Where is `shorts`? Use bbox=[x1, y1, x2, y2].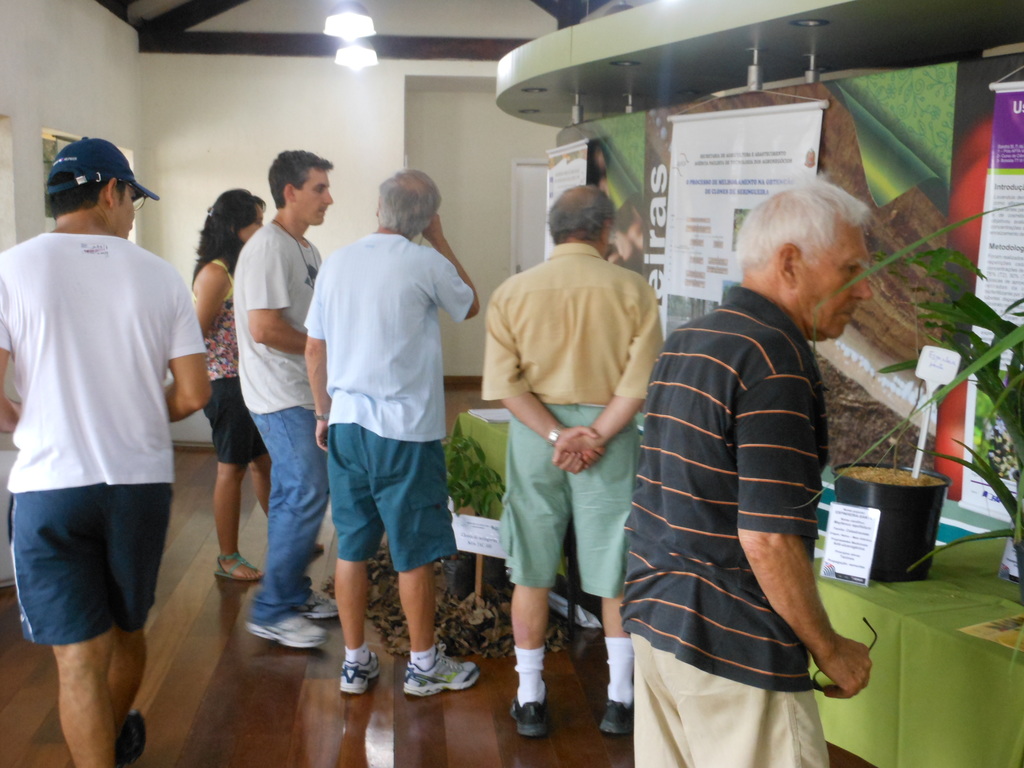
bbox=[499, 406, 637, 598].
